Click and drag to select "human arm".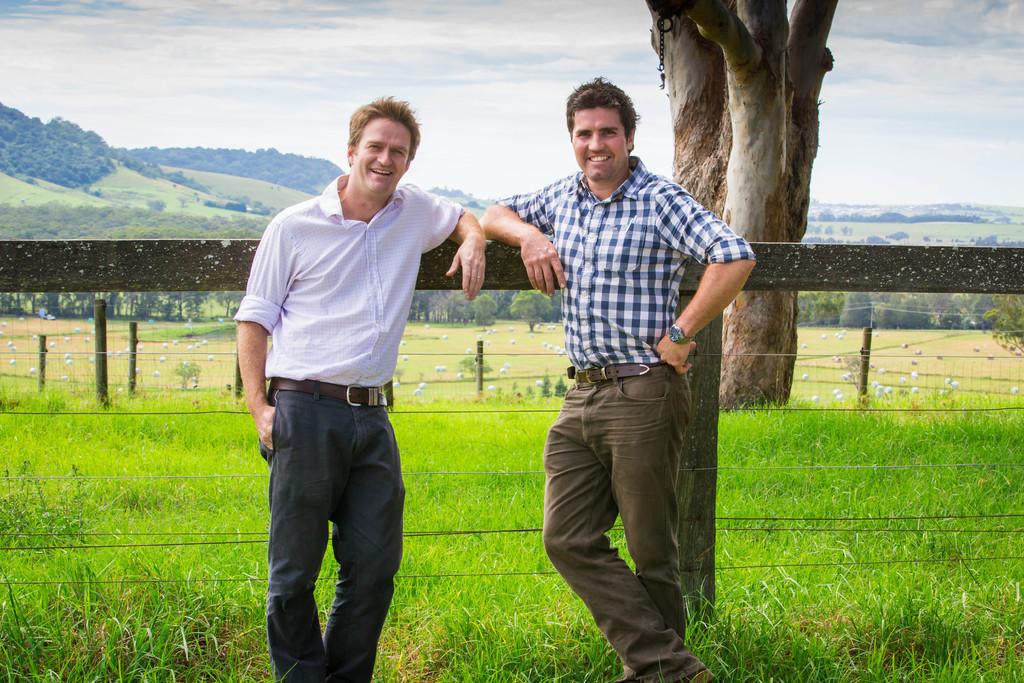
Selection: {"x1": 234, "y1": 210, "x2": 304, "y2": 450}.
